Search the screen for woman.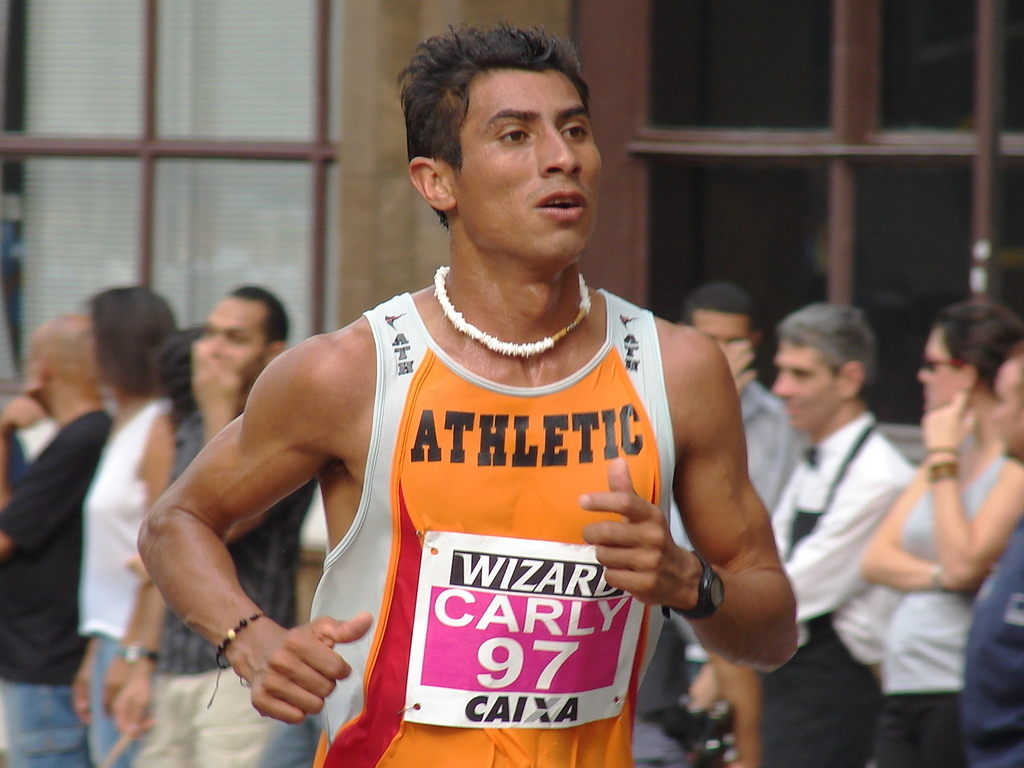
Found at <region>67, 285, 180, 767</region>.
